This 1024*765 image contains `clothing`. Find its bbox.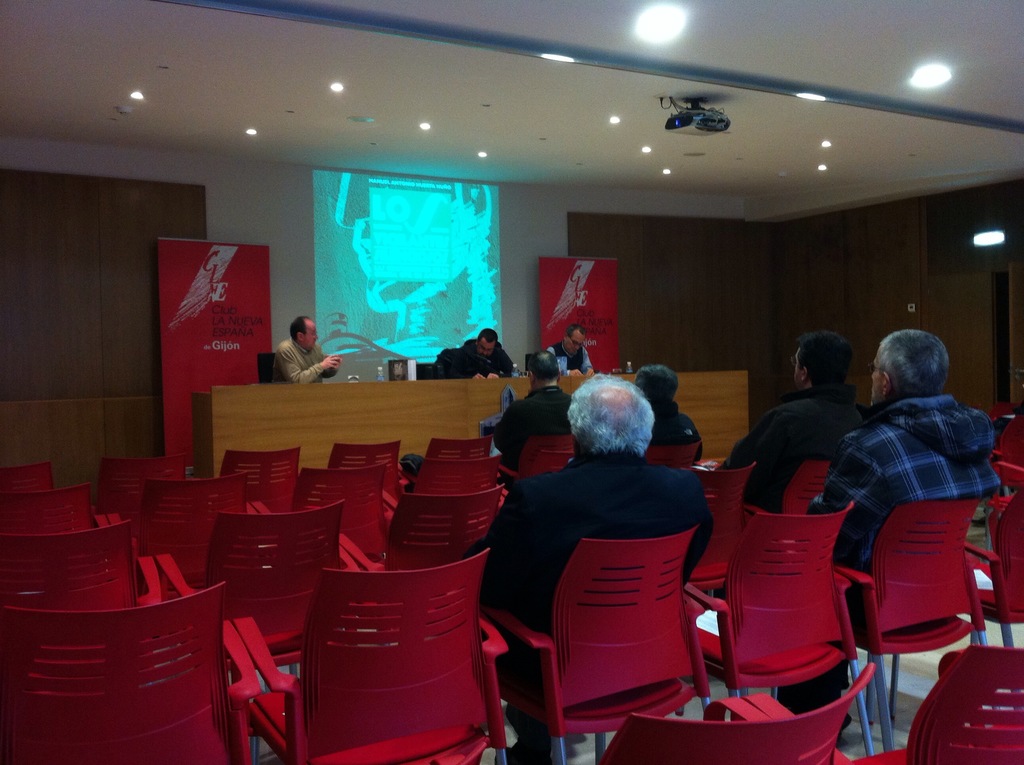
l=448, t=339, r=518, b=377.
